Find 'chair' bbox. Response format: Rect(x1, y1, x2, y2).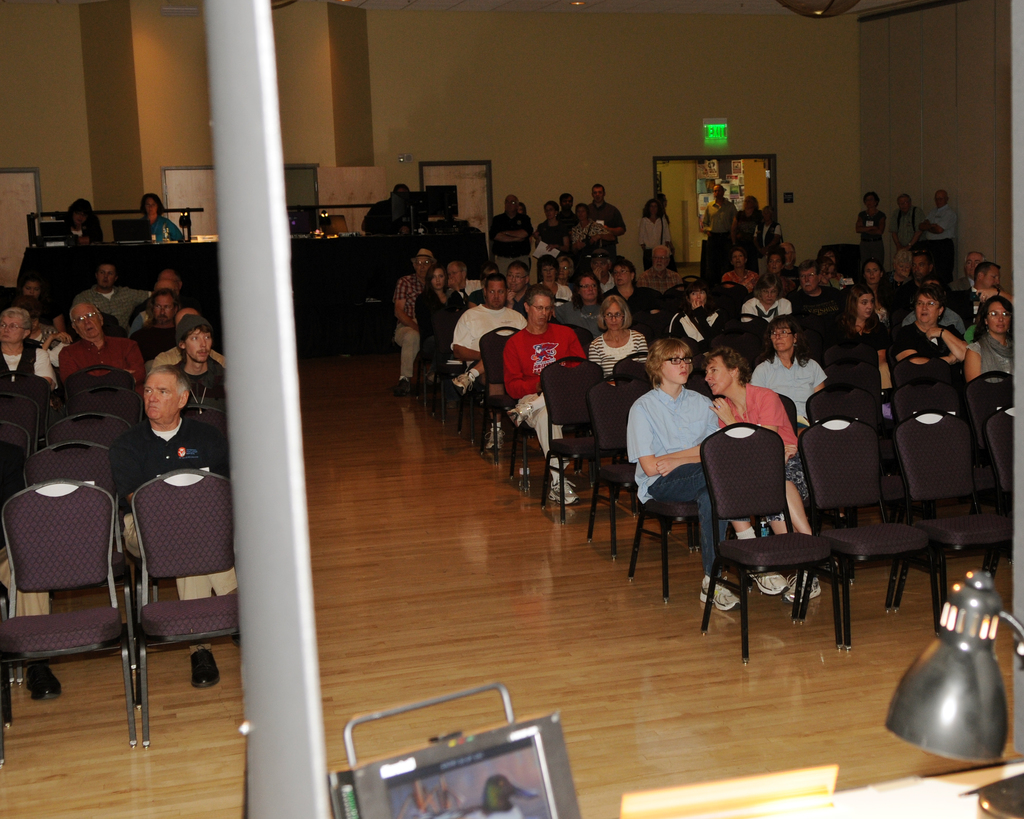
Rect(477, 328, 523, 464).
